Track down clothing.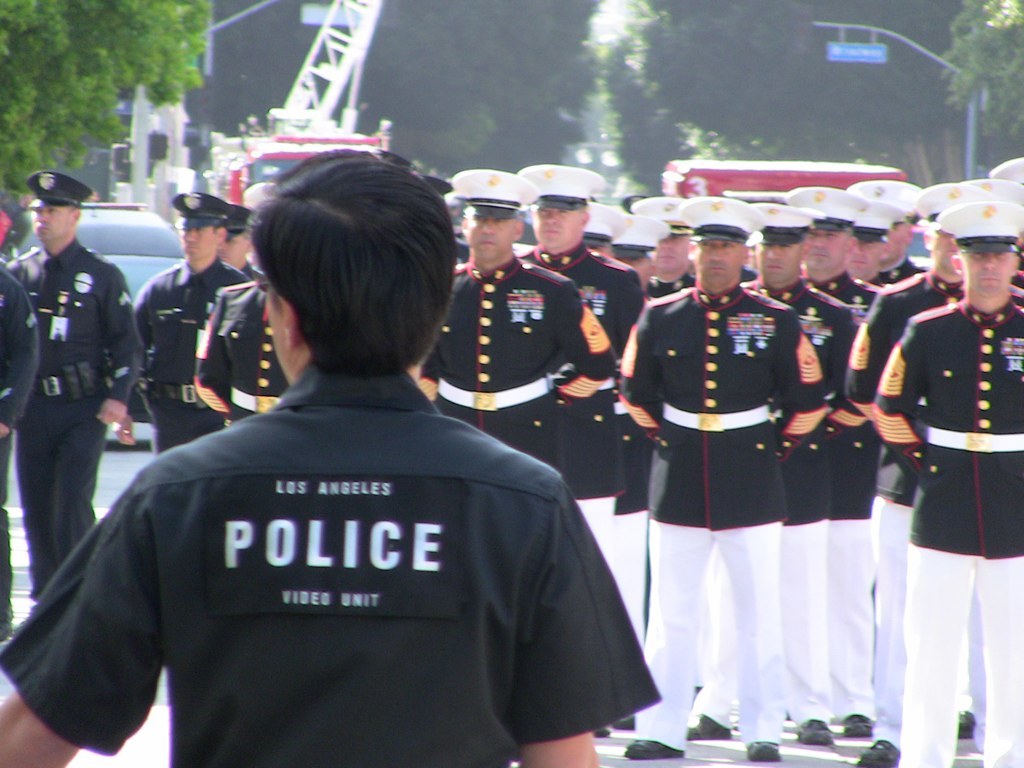
Tracked to region(0, 256, 54, 632).
